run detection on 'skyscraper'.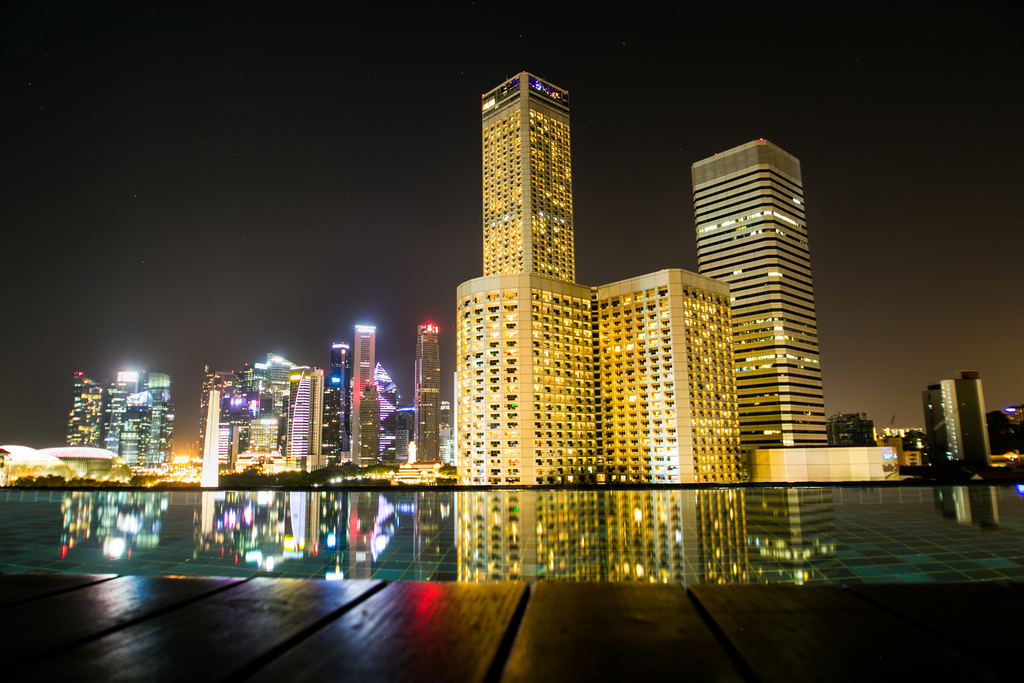
Result: [x1=283, y1=362, x2=310, y2=459].
